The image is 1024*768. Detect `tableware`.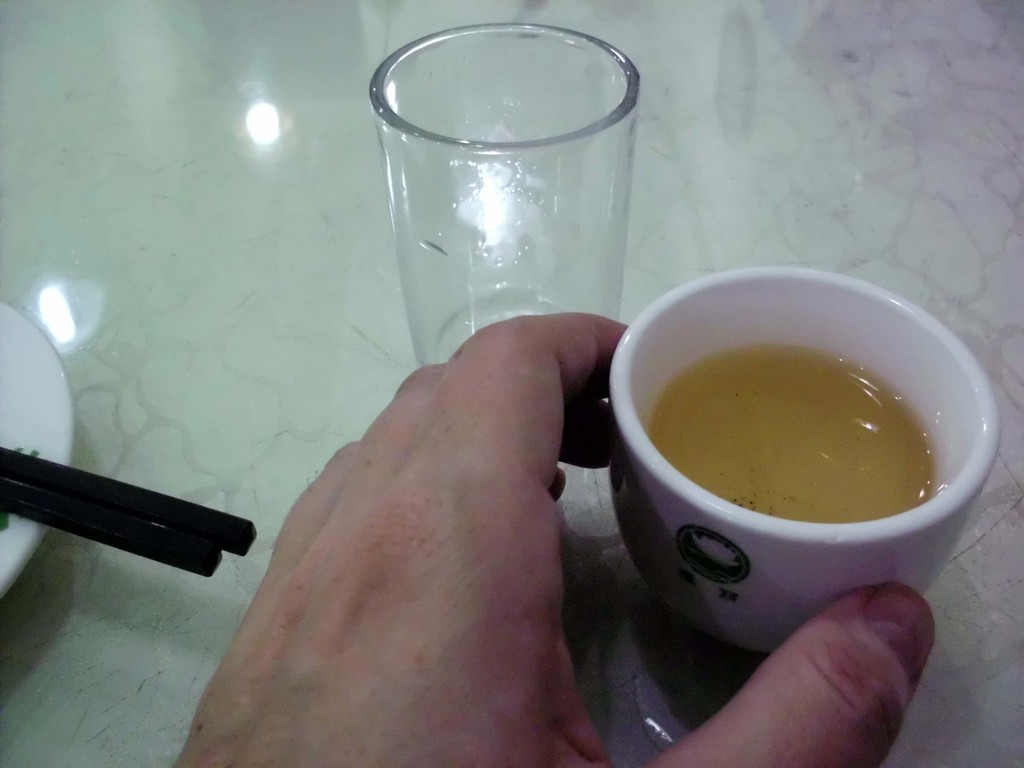
Detection: x1=0 y1=301 x2=76 y2=604.
